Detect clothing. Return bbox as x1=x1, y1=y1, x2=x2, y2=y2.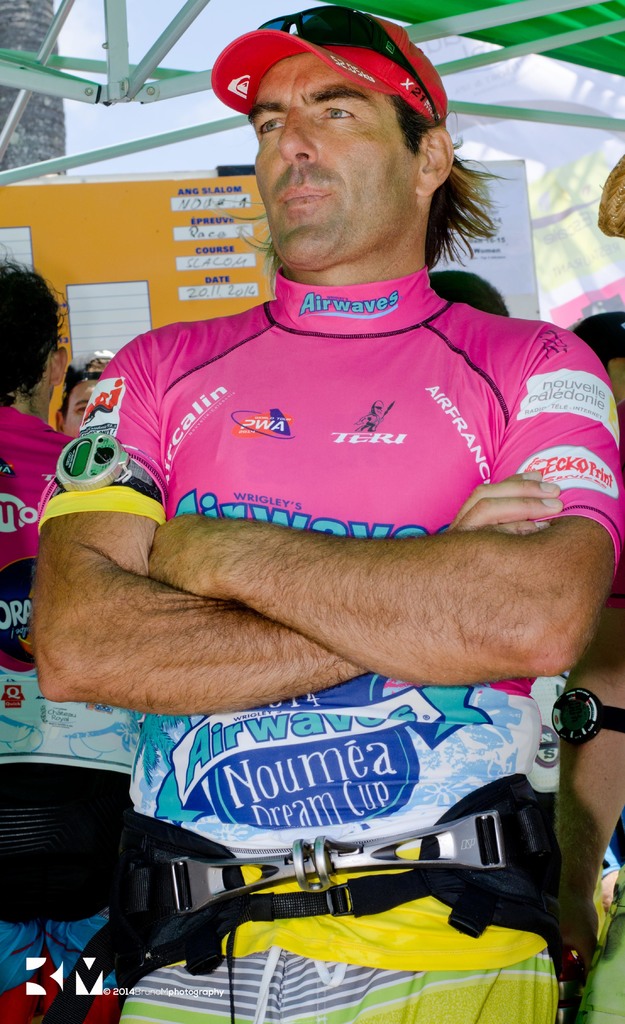
x1=0, y1=406, x2=302, y2=1023.
